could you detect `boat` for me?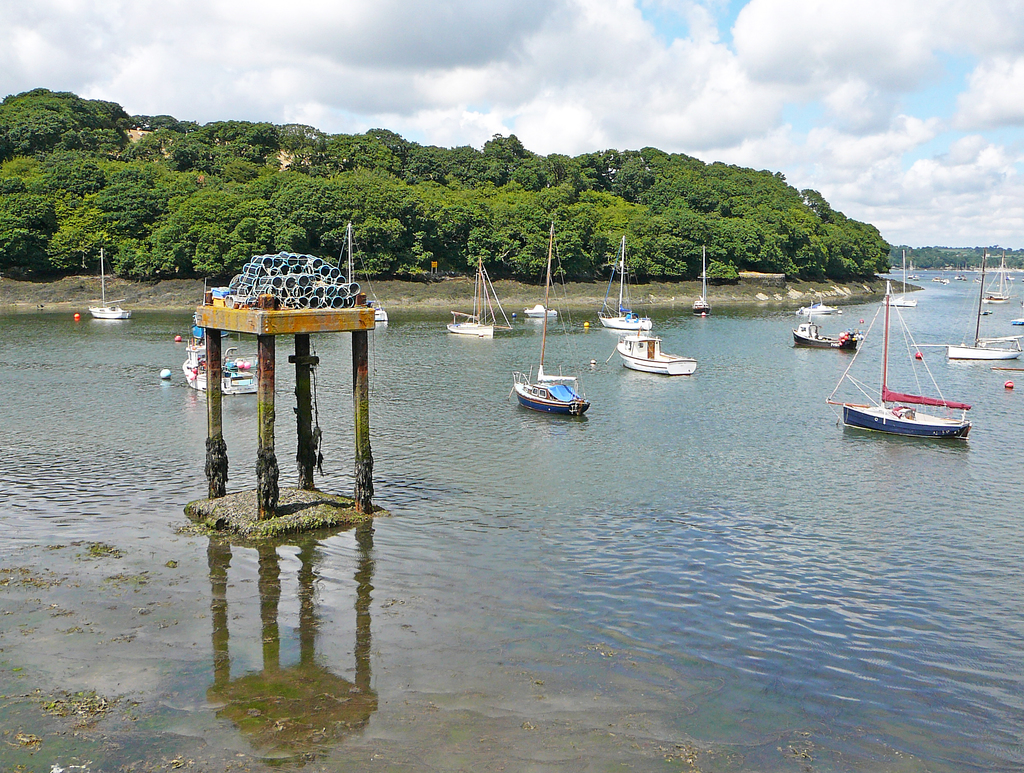
Detection result: [x1=616, y1=325, x2=700, y2=373].
